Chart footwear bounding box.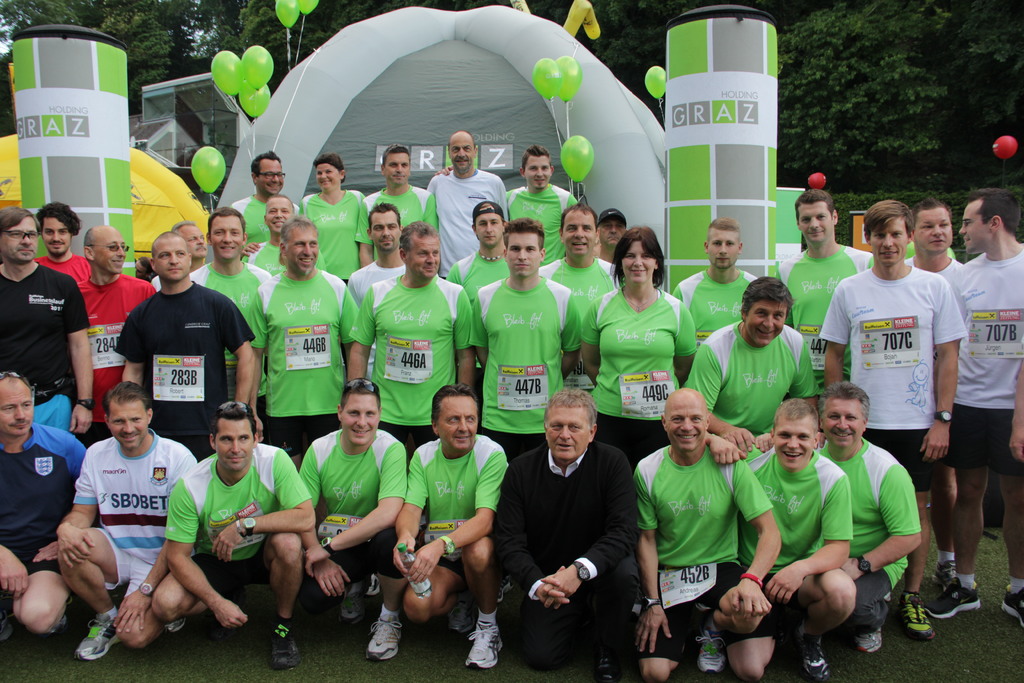
Charted: detection(793, 636, 831, 682).
